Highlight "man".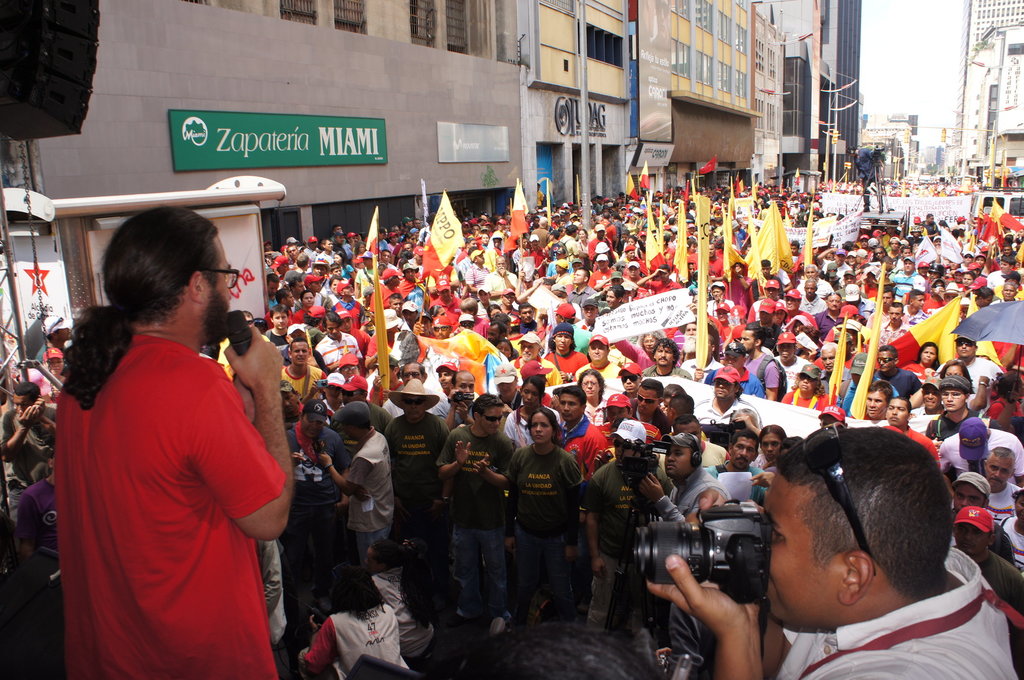
Highlighted region: <region>14, 442, 63, 594</region>.
